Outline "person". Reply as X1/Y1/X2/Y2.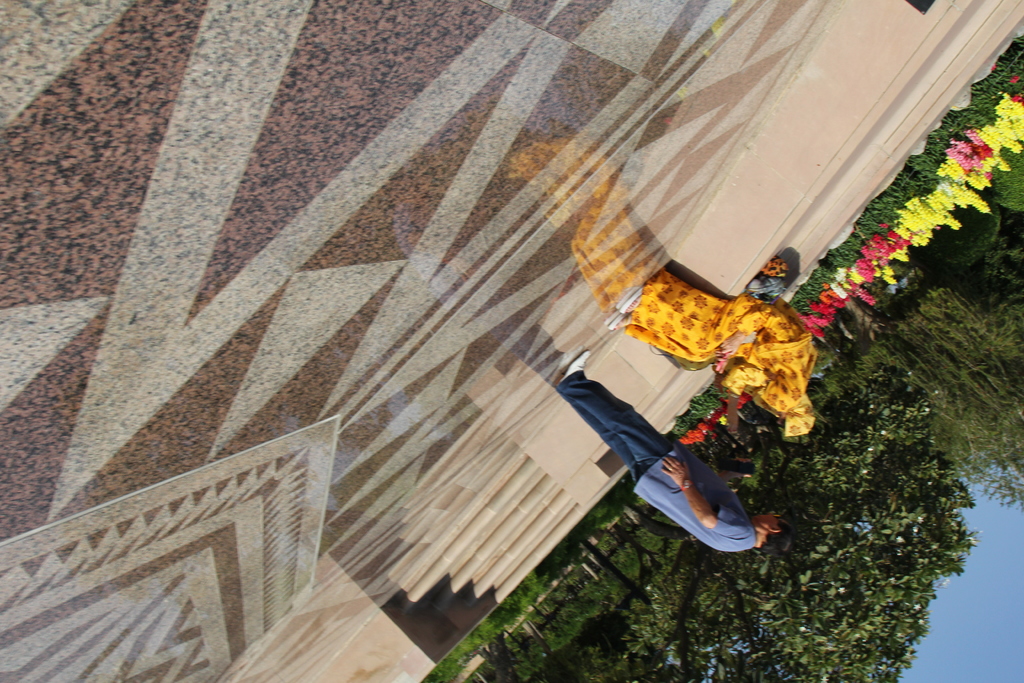
586/359/775/575.
